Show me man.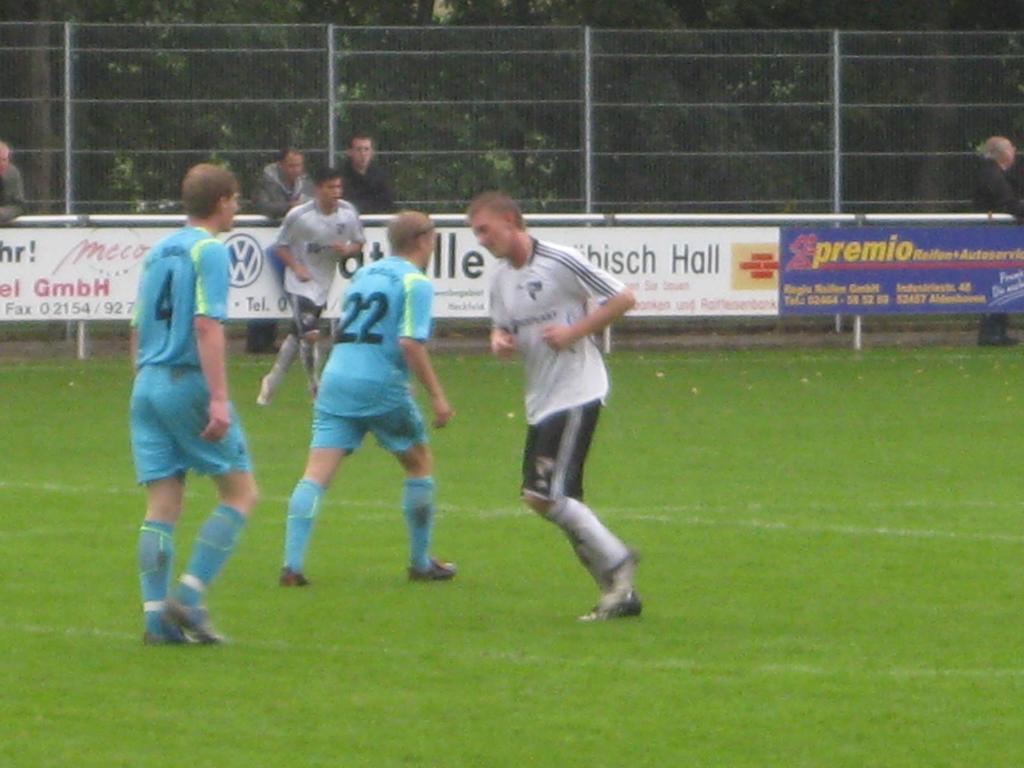
man is here: 975 134 1023 343.
